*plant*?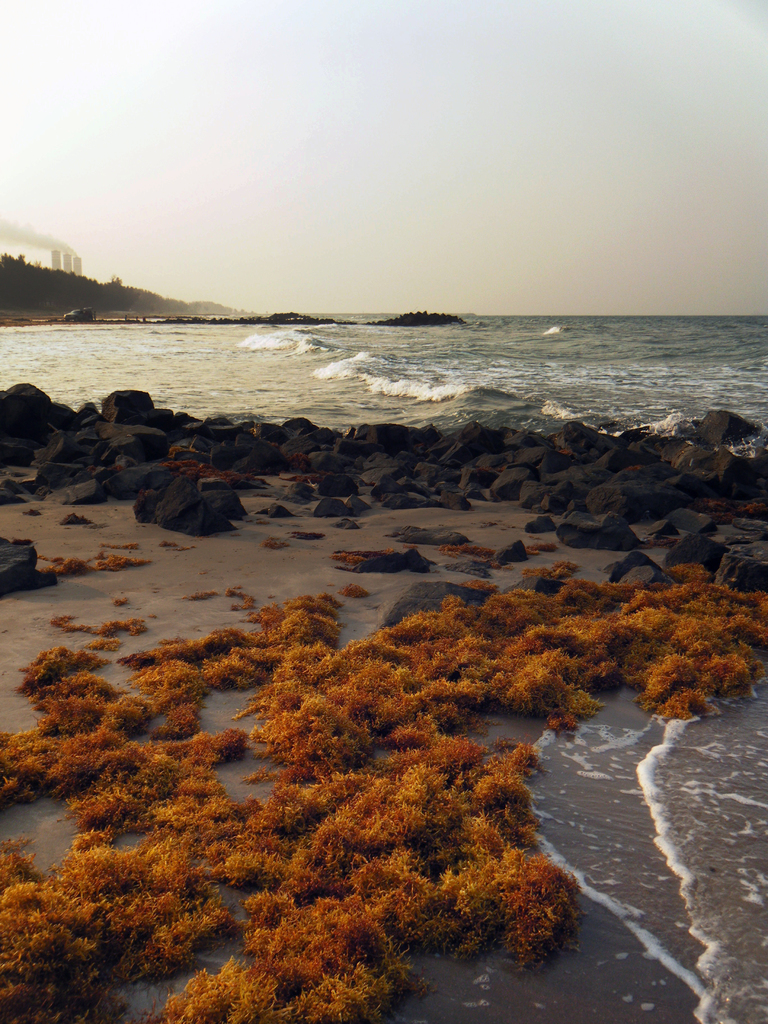
[282,448,310,469]
